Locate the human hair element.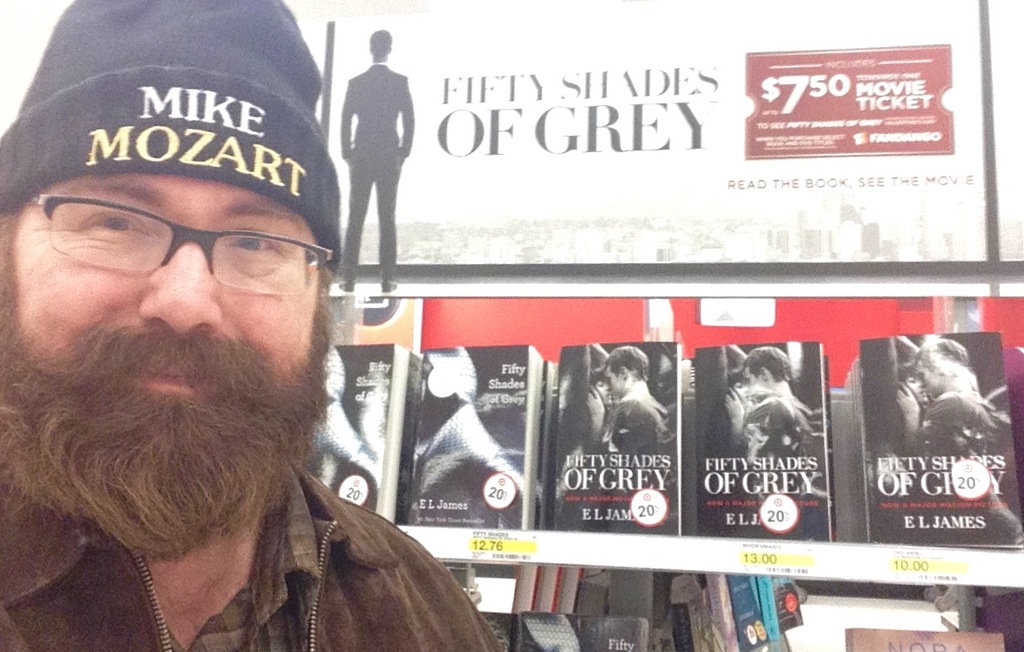
Element bbox: 743,397,800,441.
